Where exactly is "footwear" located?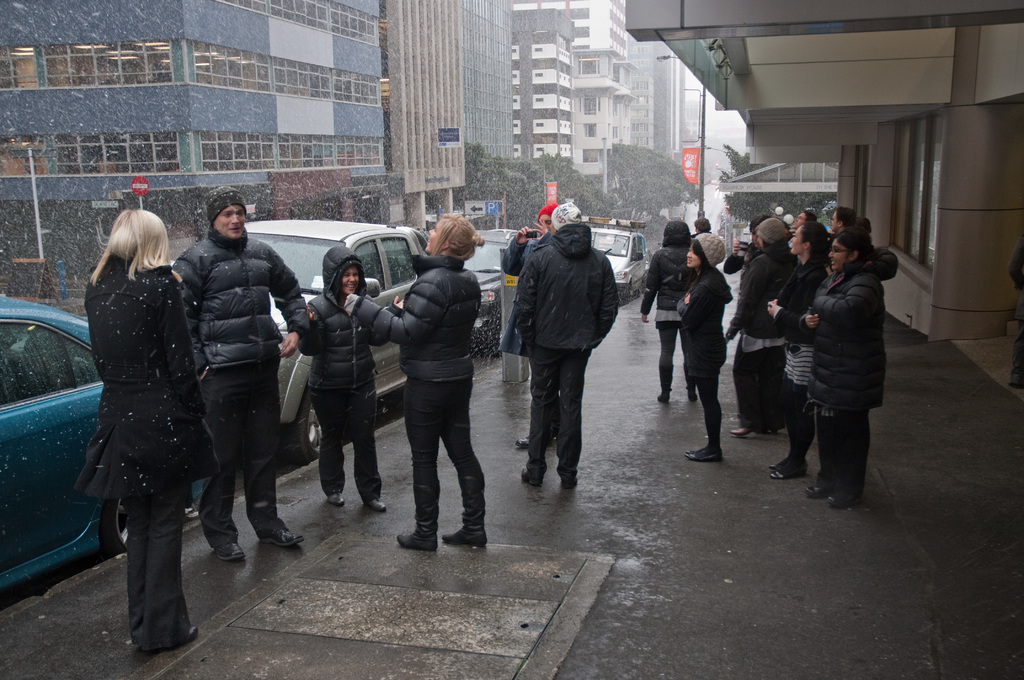
Its bounding box is 515/434/552/447.
